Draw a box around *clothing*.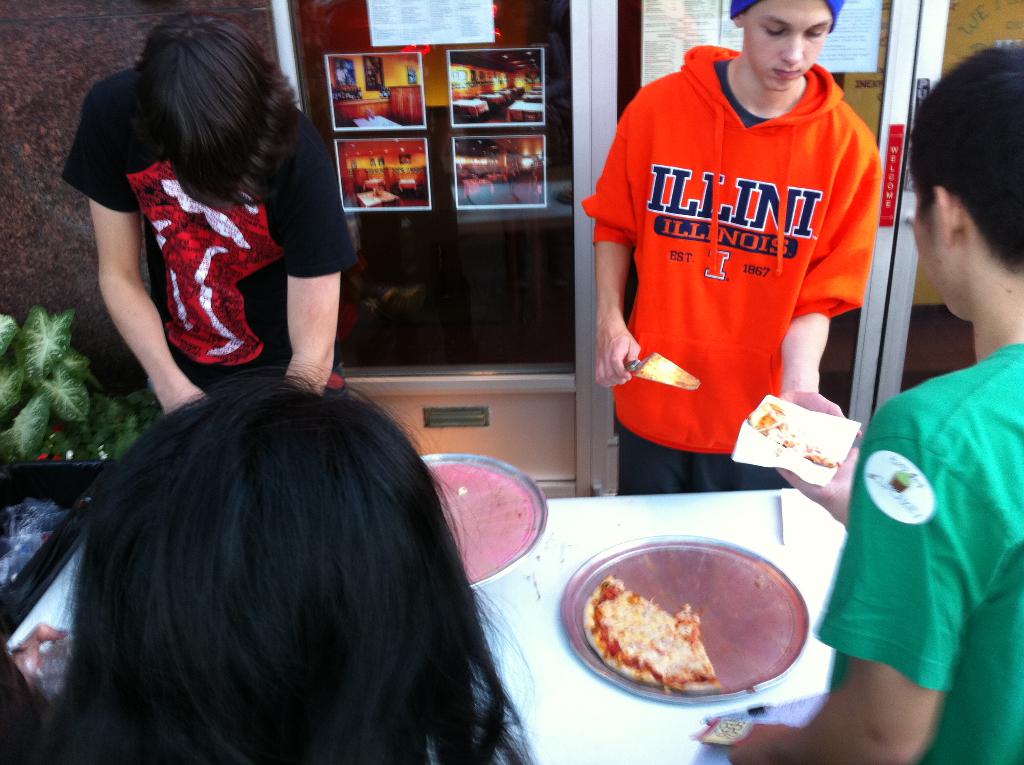
[593,70,883,470].
